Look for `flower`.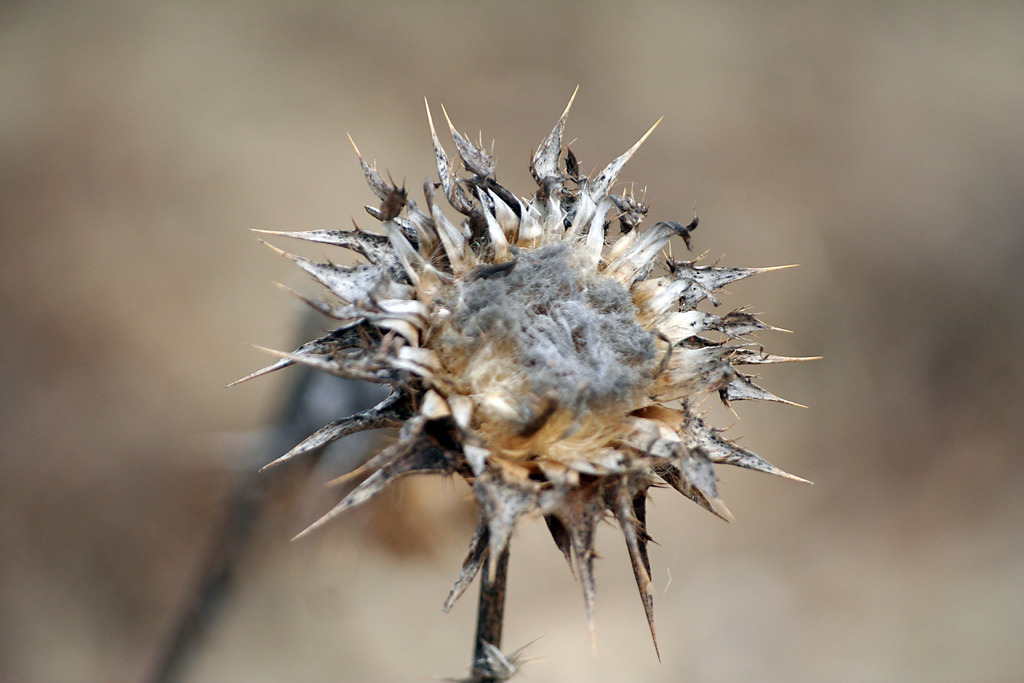
Found: left=227, top=85, right=812, bottom=659.
